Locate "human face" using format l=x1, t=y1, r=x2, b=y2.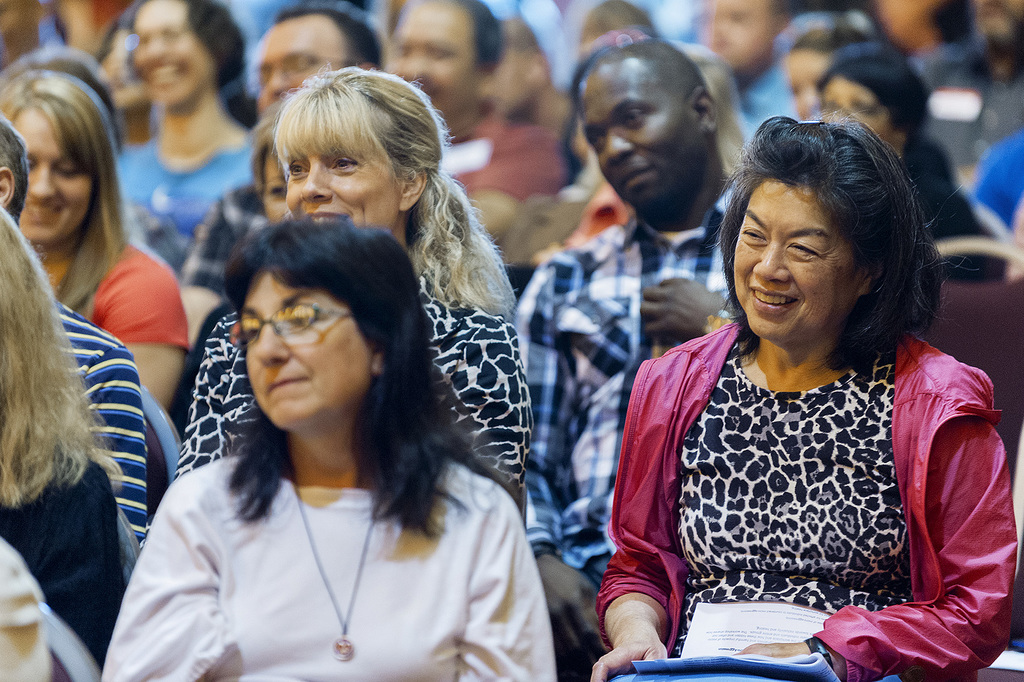
l=264, t=153, r=291, b=229.
